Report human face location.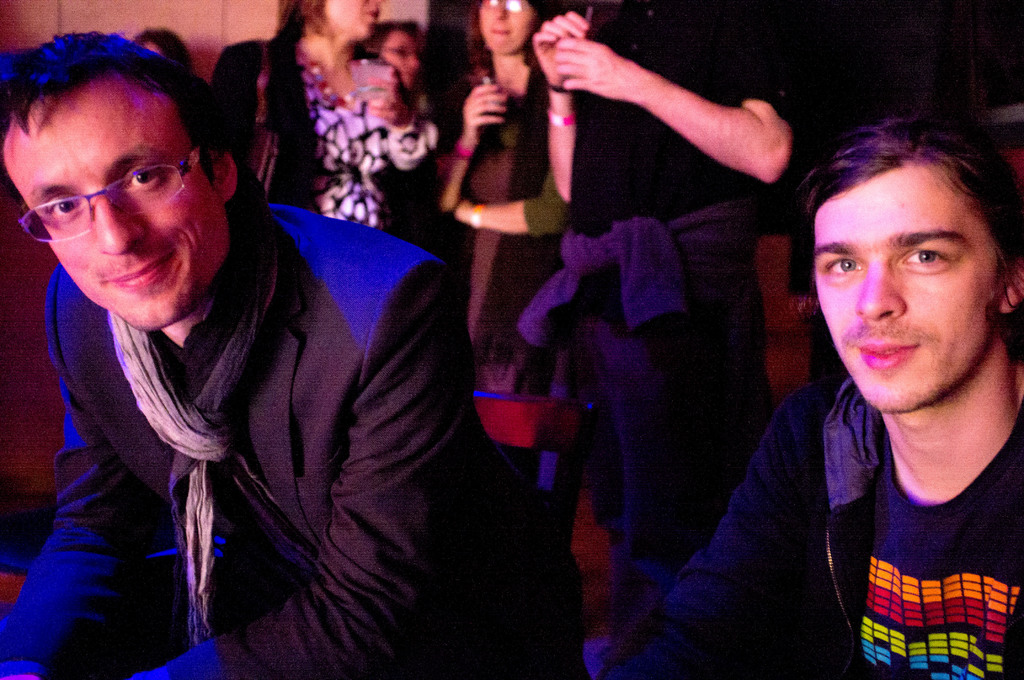
Report: (x1=469, y1=0, x2=548, y2=51).
